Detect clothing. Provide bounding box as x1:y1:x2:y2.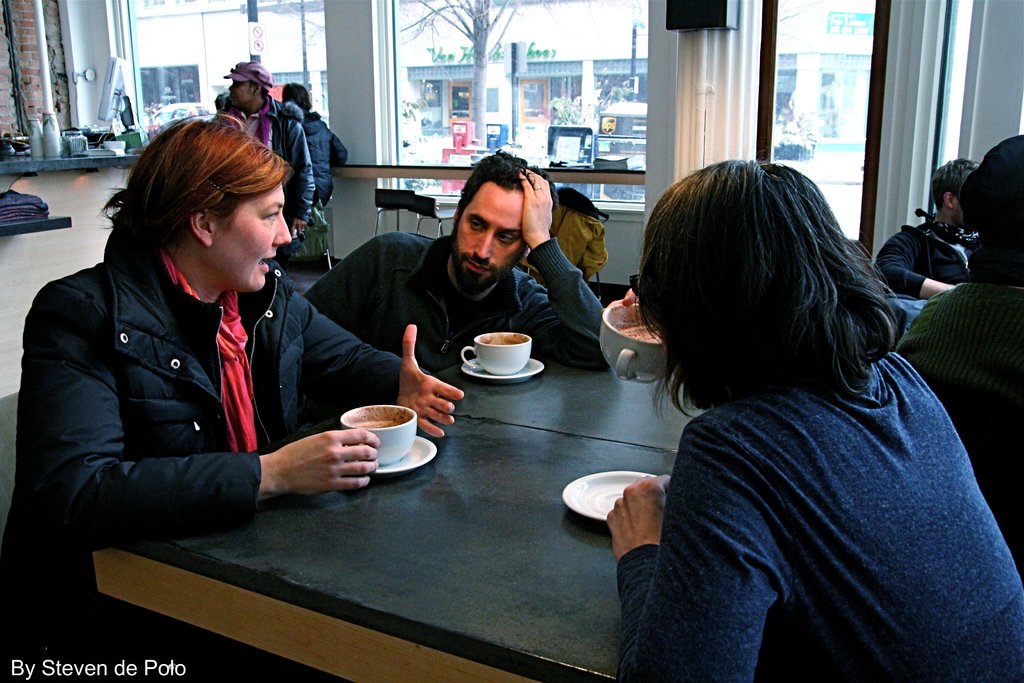
877:245:1023:519.
